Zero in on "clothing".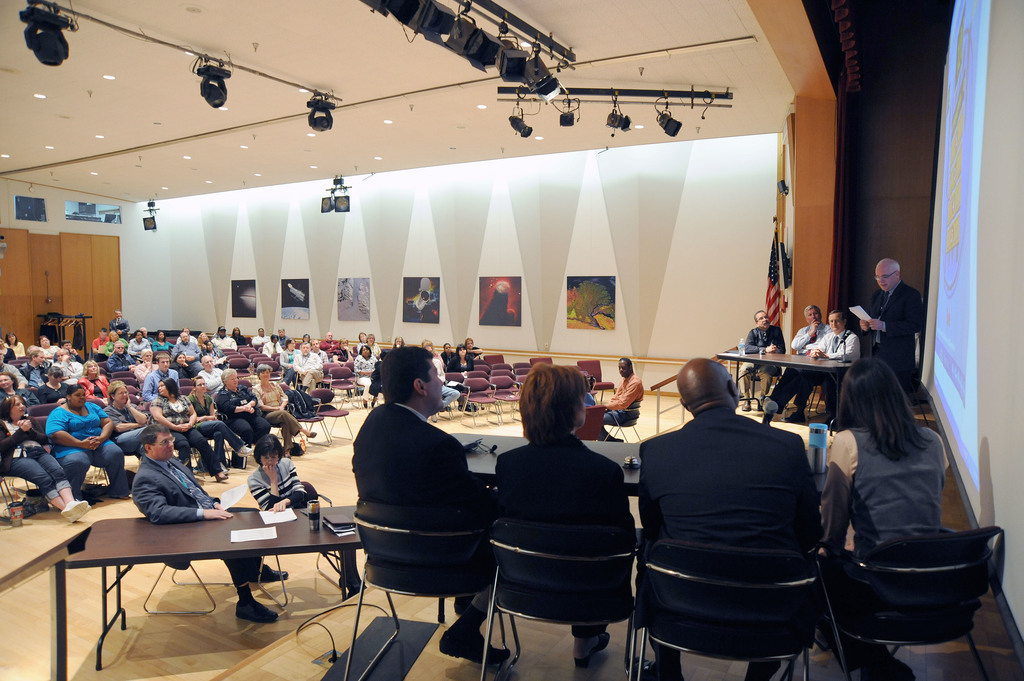
Zeroed in: BBox(207, 377, 263, 454).
